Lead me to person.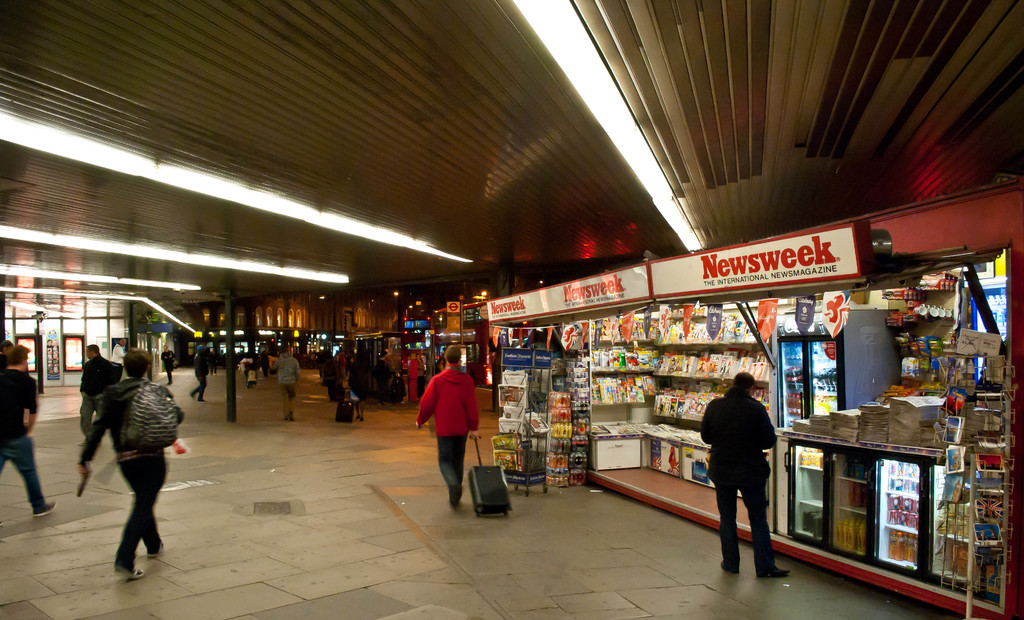
Lead to 274:344:299:423.
